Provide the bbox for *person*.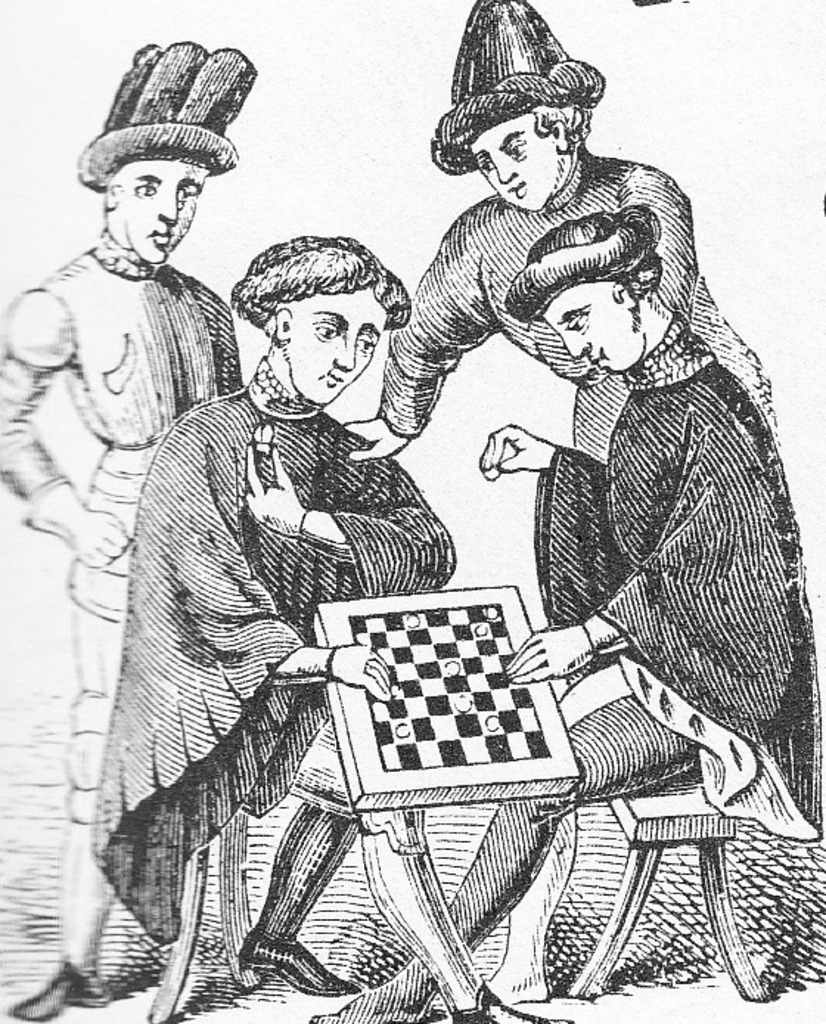
rect(339, 0, 782, 446).
